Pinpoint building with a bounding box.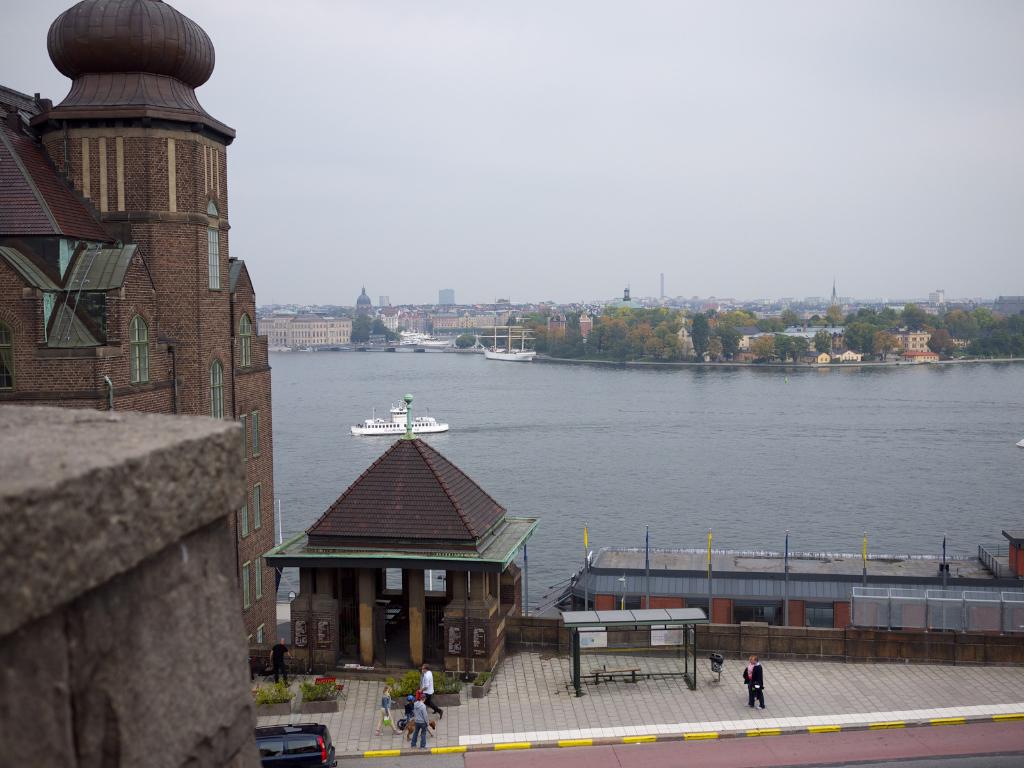
438:287:454:308.
